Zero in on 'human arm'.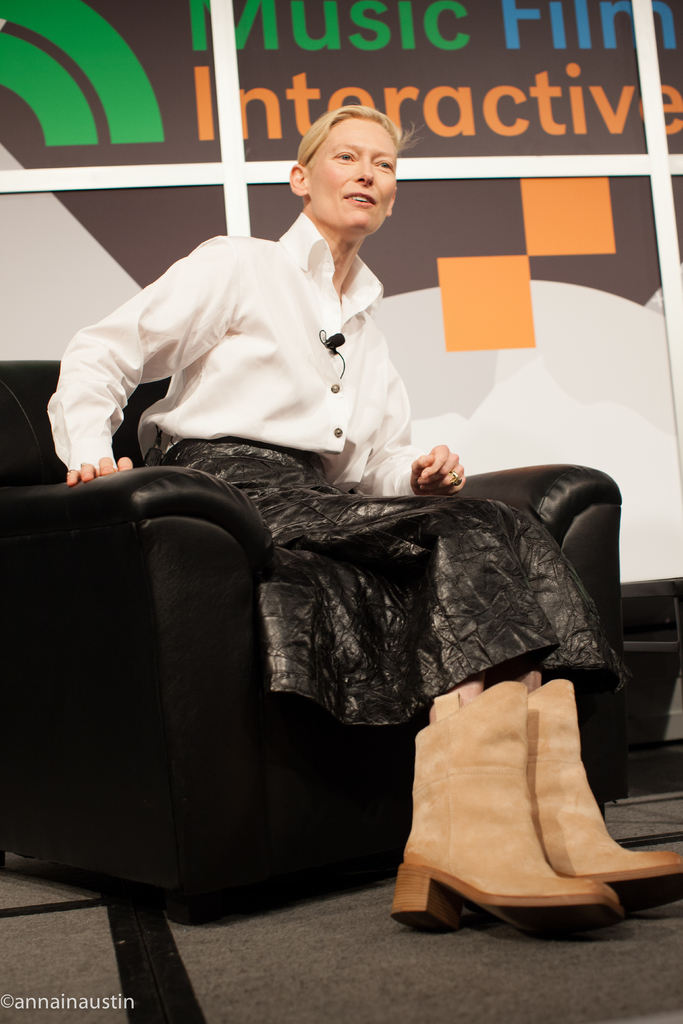
Zeroed in: (left=45, top=237, right=226, bottom=476).
